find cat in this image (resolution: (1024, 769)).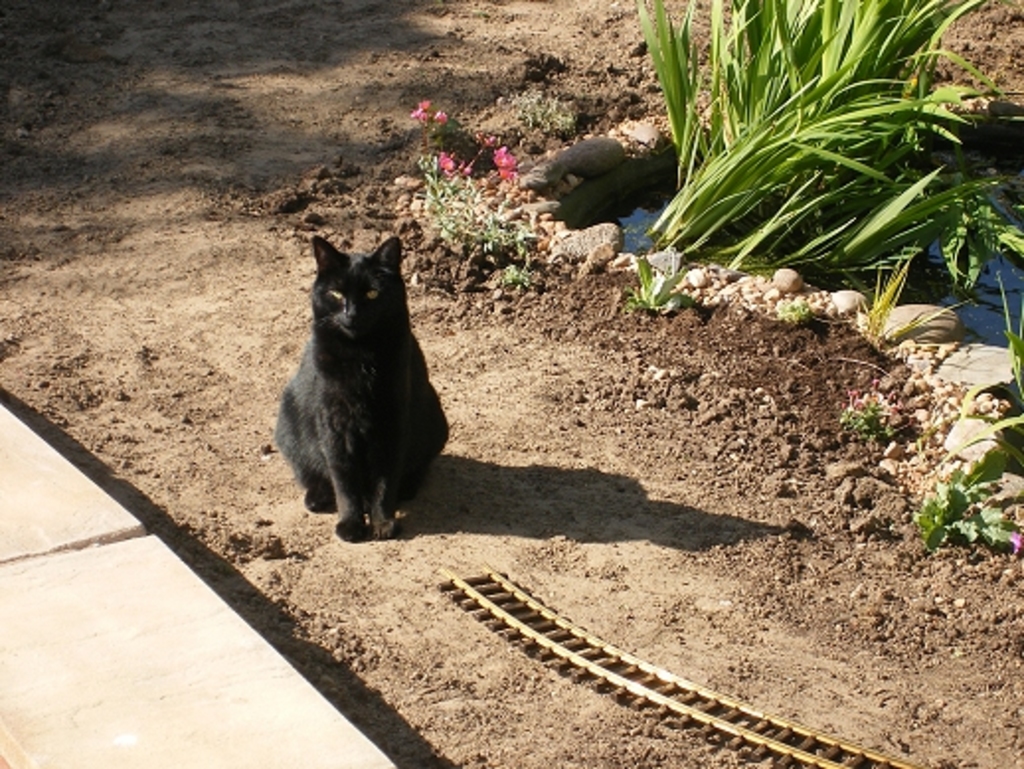
bbox=[277, 237, 449, 542].
